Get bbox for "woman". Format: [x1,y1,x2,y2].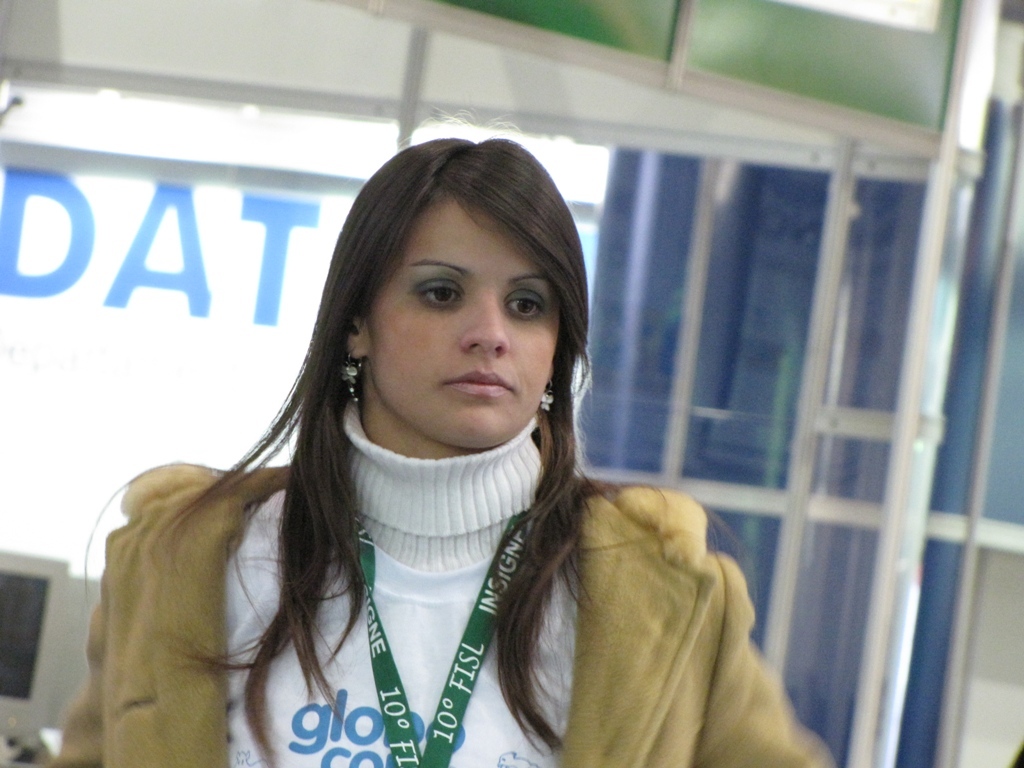
[99,139,813,765].
